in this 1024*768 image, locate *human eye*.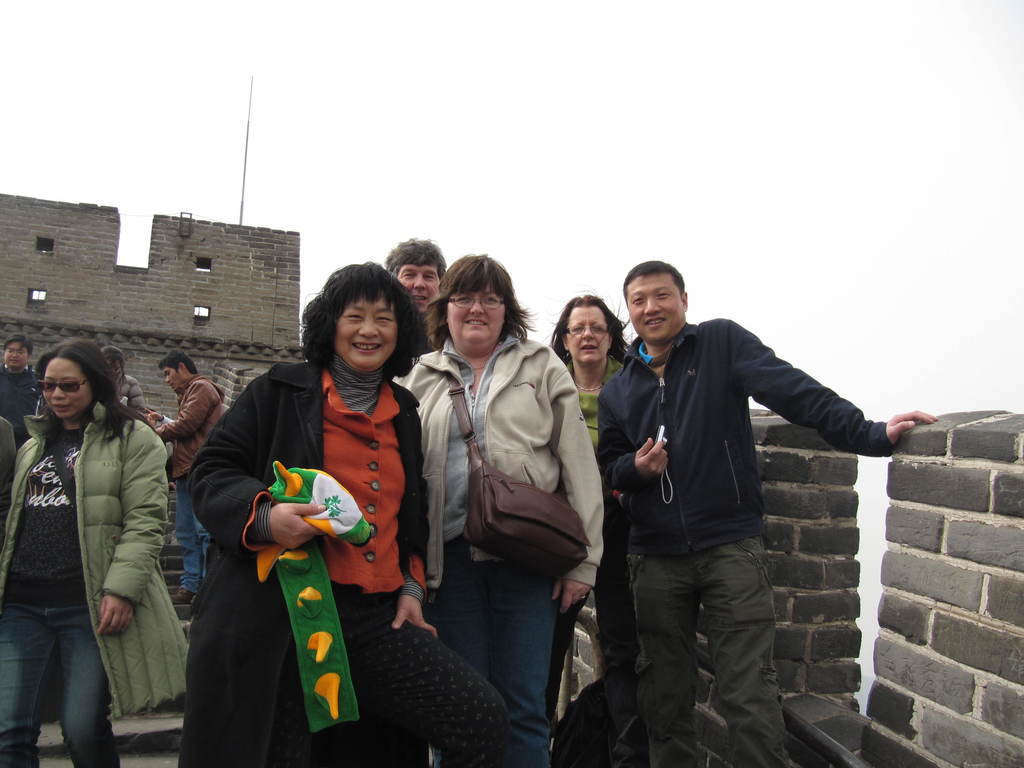
Bounding box: 376/311/395/325.
